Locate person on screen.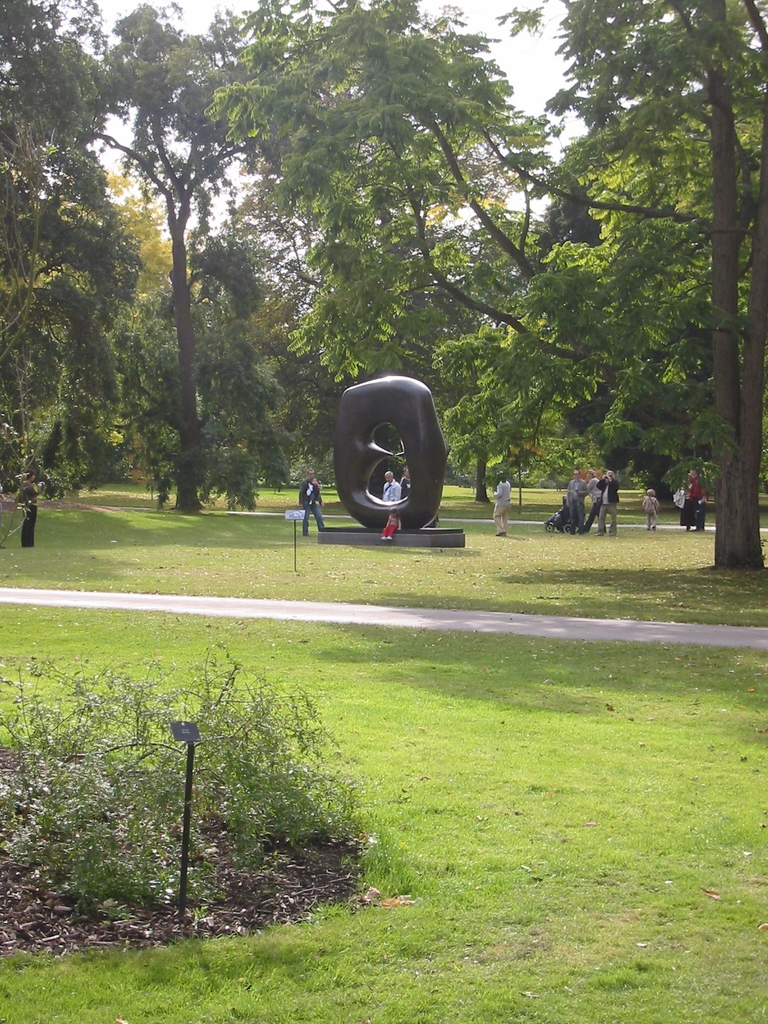
On screen at BBox(296, 466, 324, 536).
